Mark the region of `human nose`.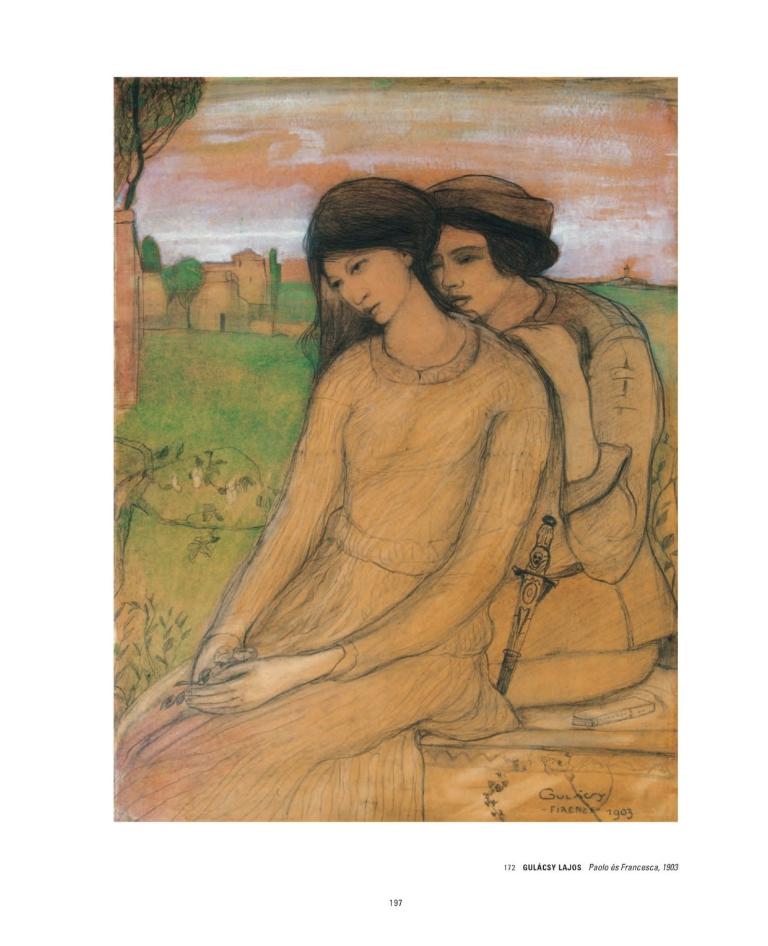
Region: <region>443, 262, 465, 292</region>.
